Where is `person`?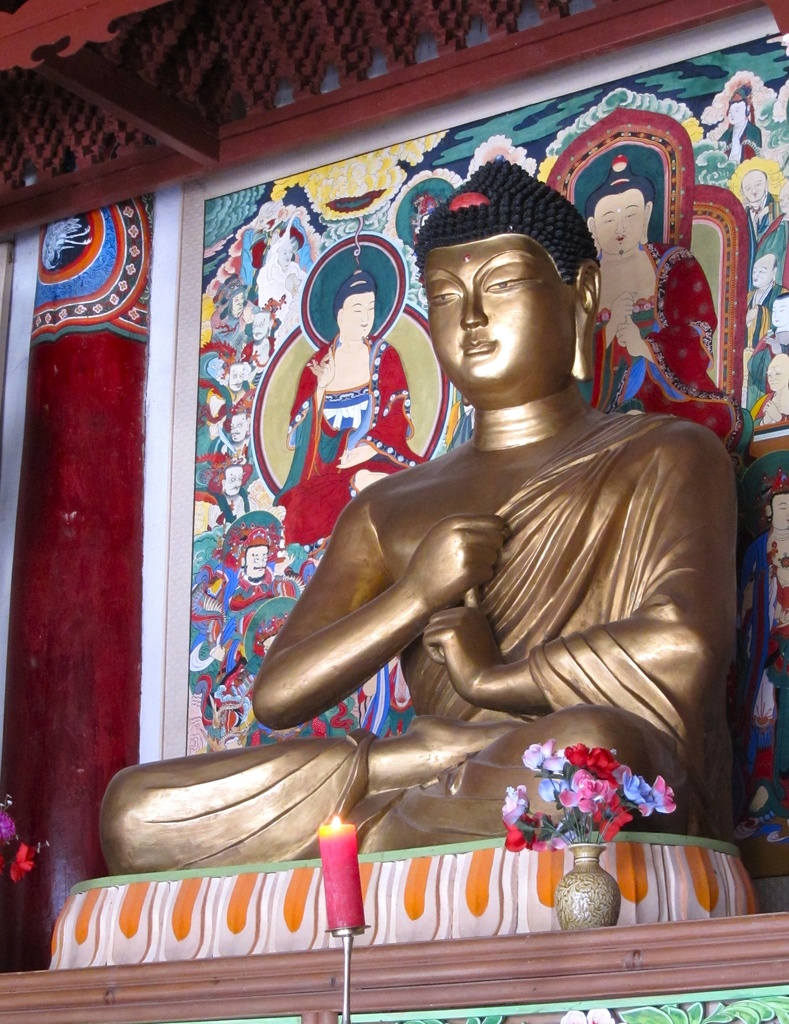
590, 144, 751, 440.
